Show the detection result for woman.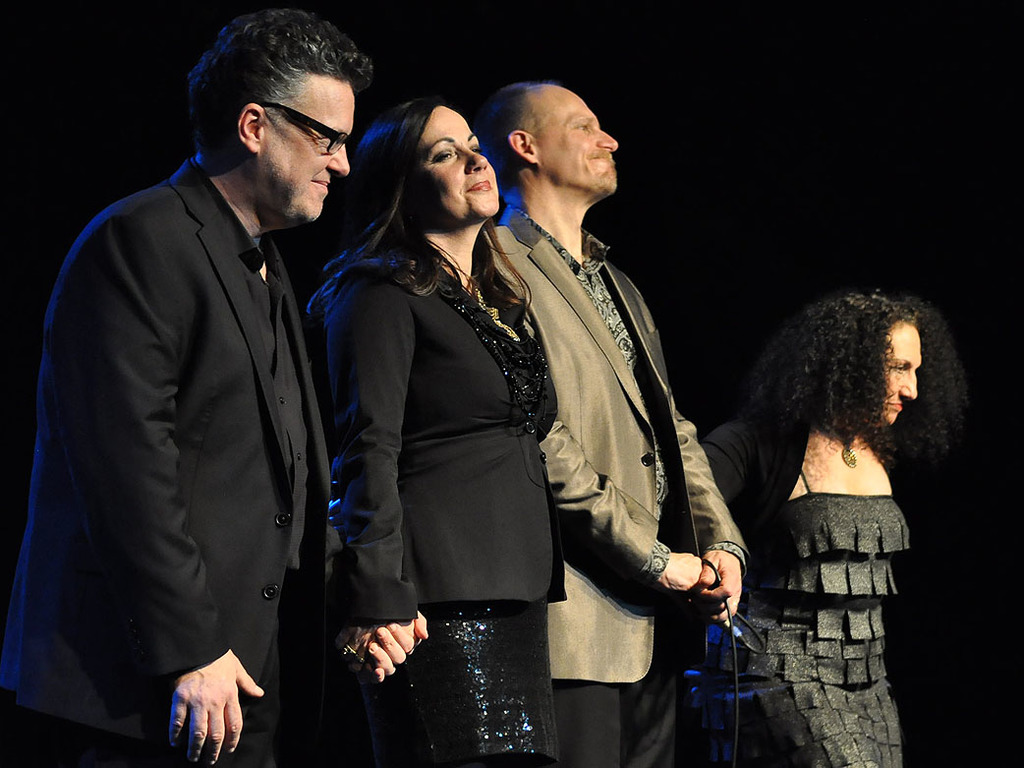
box(323, 96, 745, 762).
